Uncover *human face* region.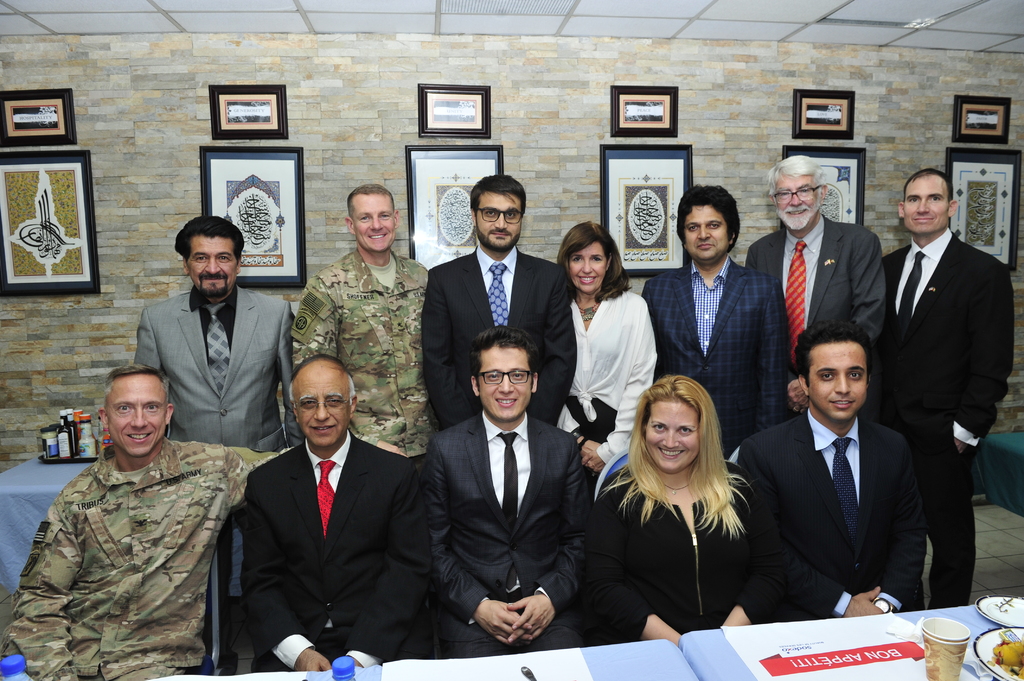
Uncovered: bbox(292, 369, 353, 451).
